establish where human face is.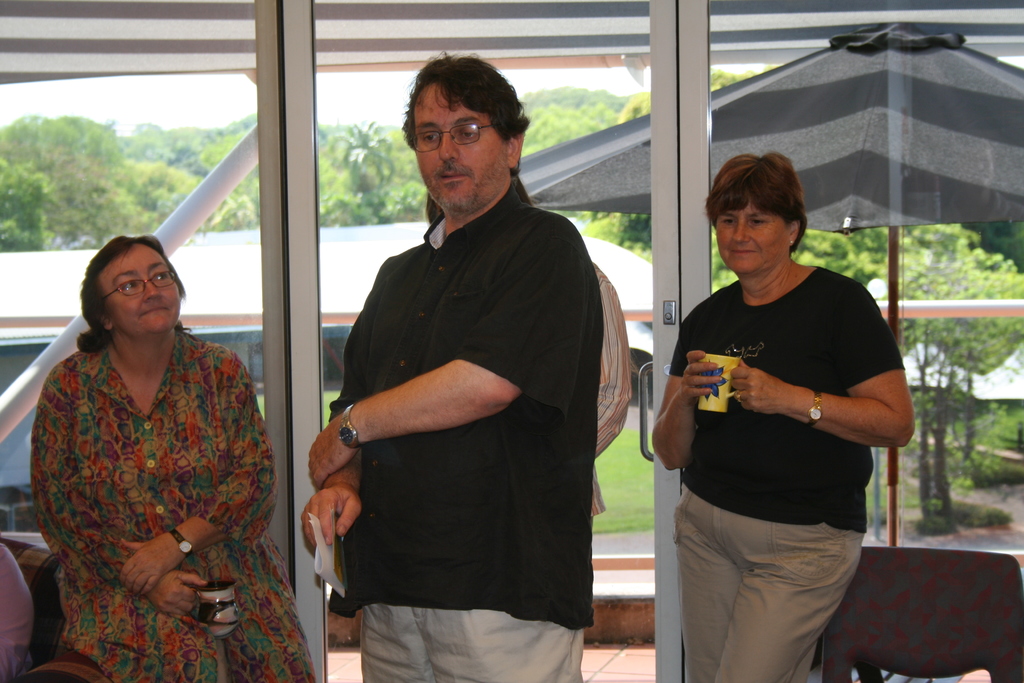
Established at (97,240,181,332).
